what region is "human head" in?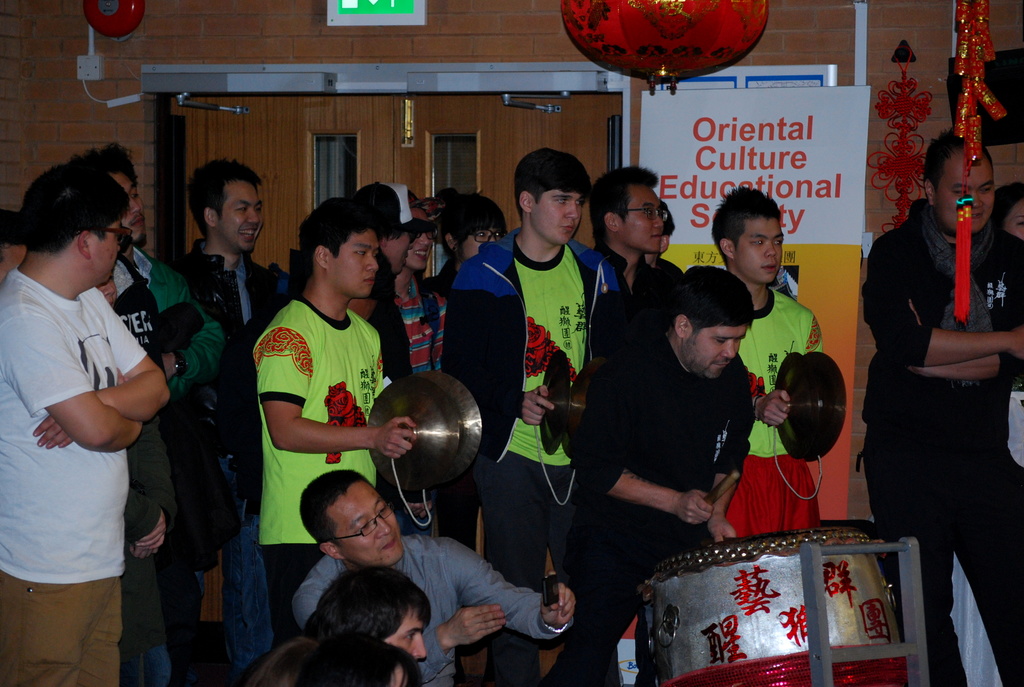
301:196:378:299.
